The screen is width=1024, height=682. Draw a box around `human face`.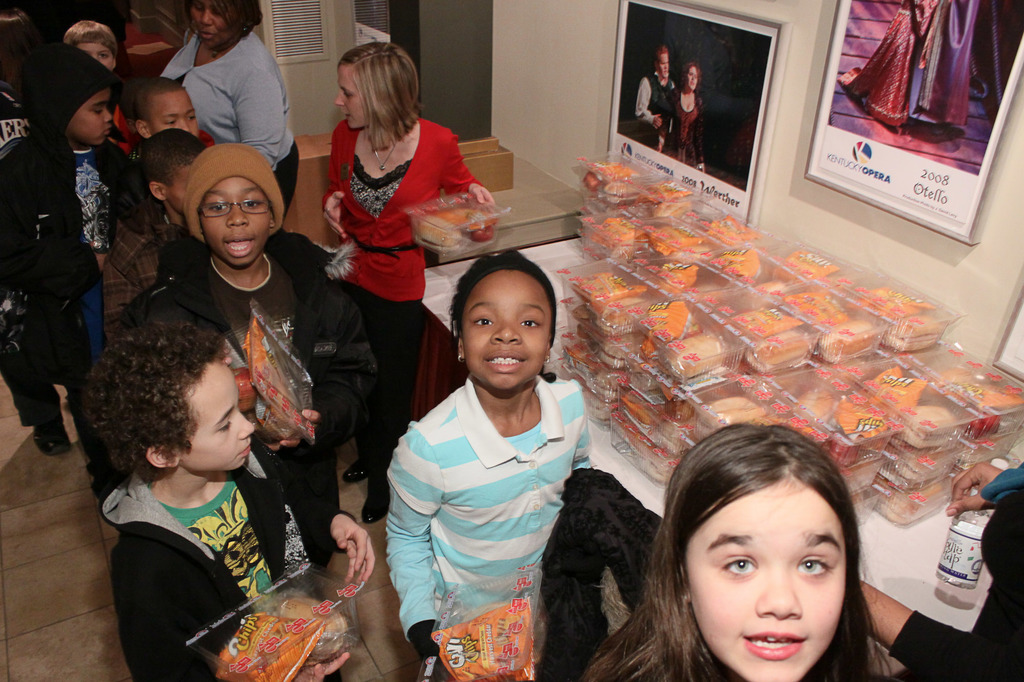
region(65, 87, 112, 145).
